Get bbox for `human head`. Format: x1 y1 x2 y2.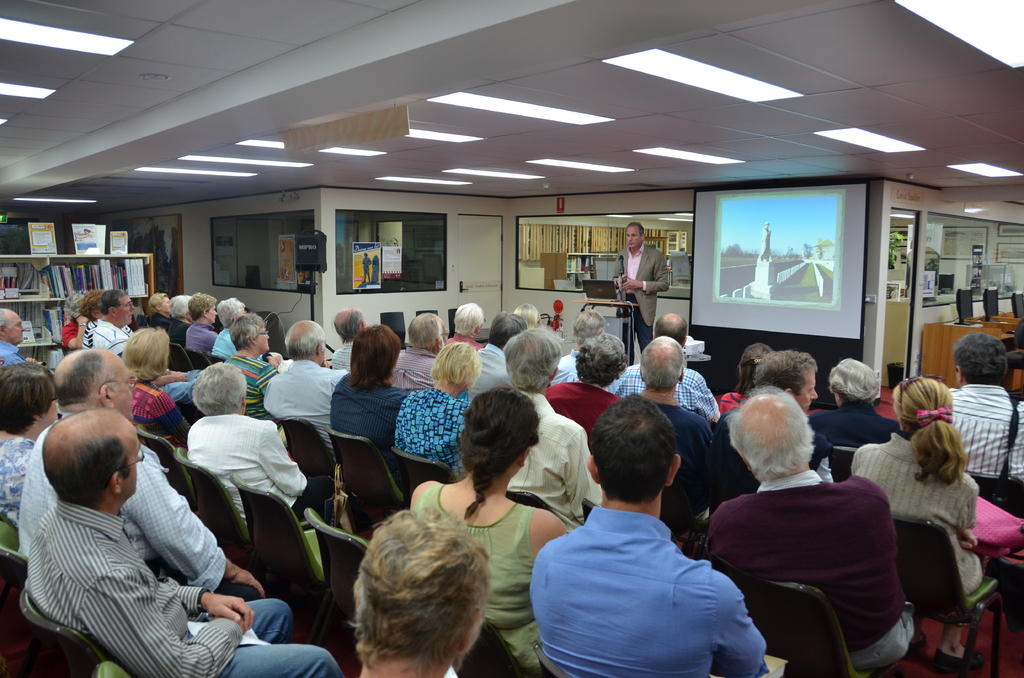
168 294 194 319.
